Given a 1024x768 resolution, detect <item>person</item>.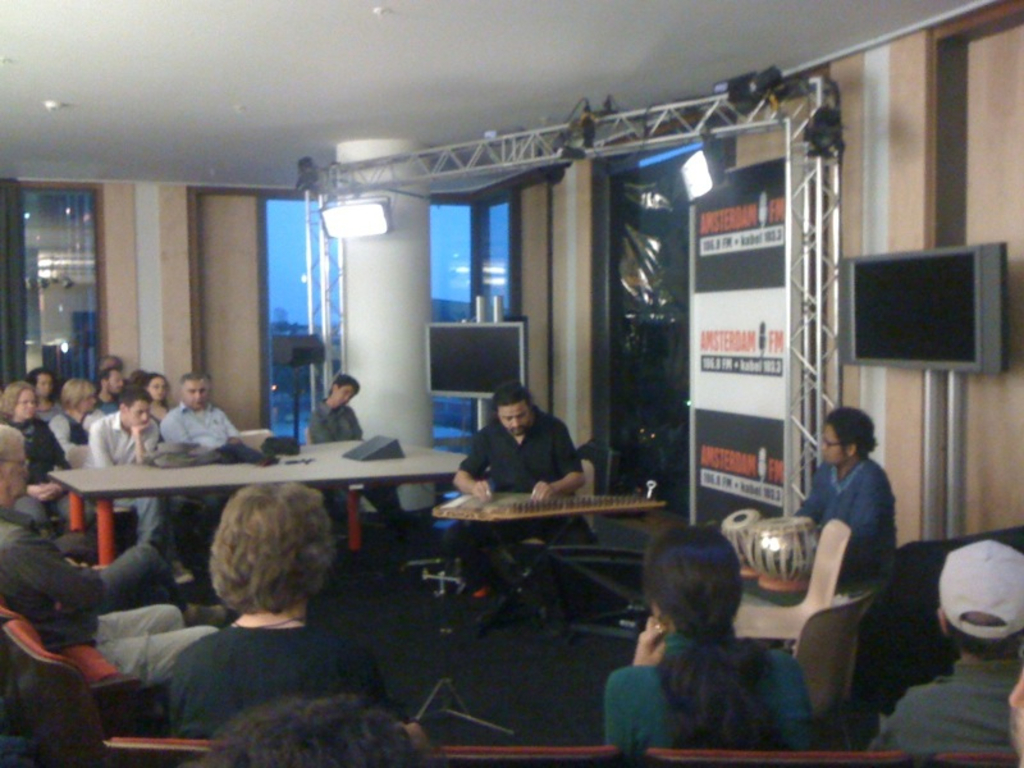
[307,370,360,440].
